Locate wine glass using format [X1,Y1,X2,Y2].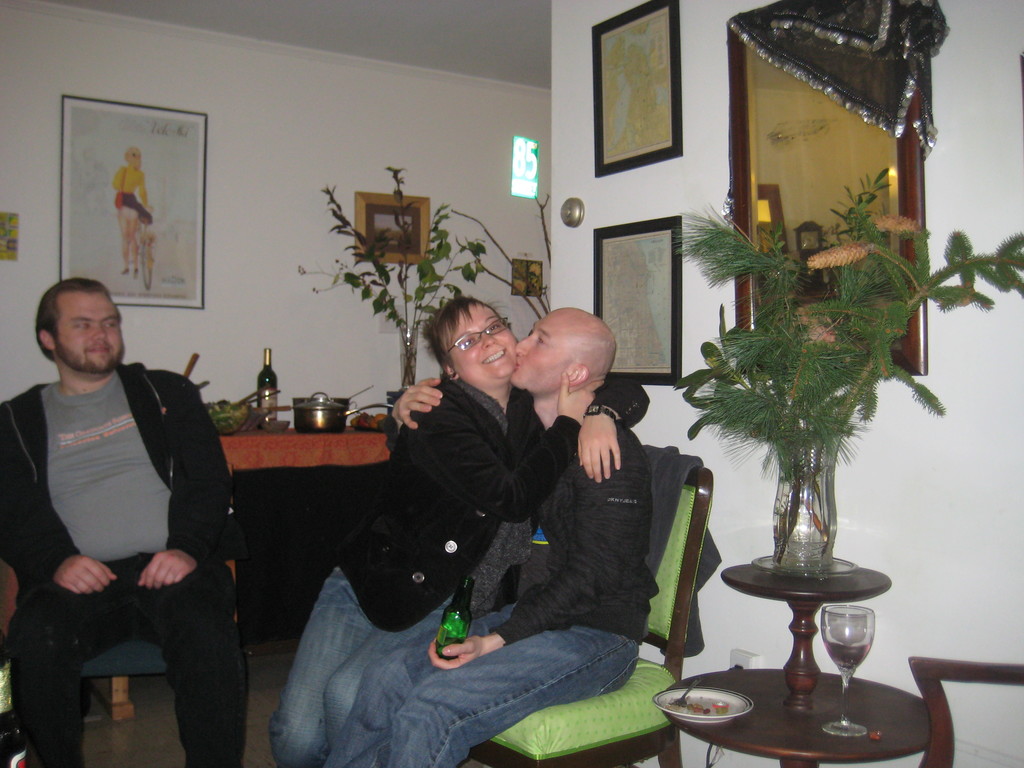
[822,602,874,737].
